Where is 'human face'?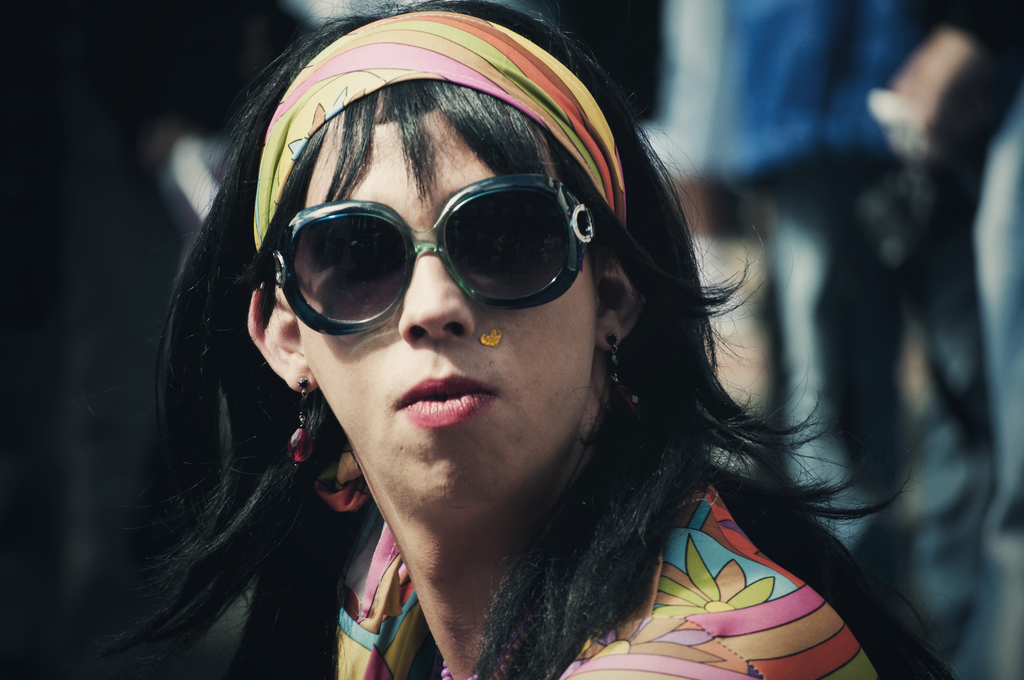
296,108,593,503.
